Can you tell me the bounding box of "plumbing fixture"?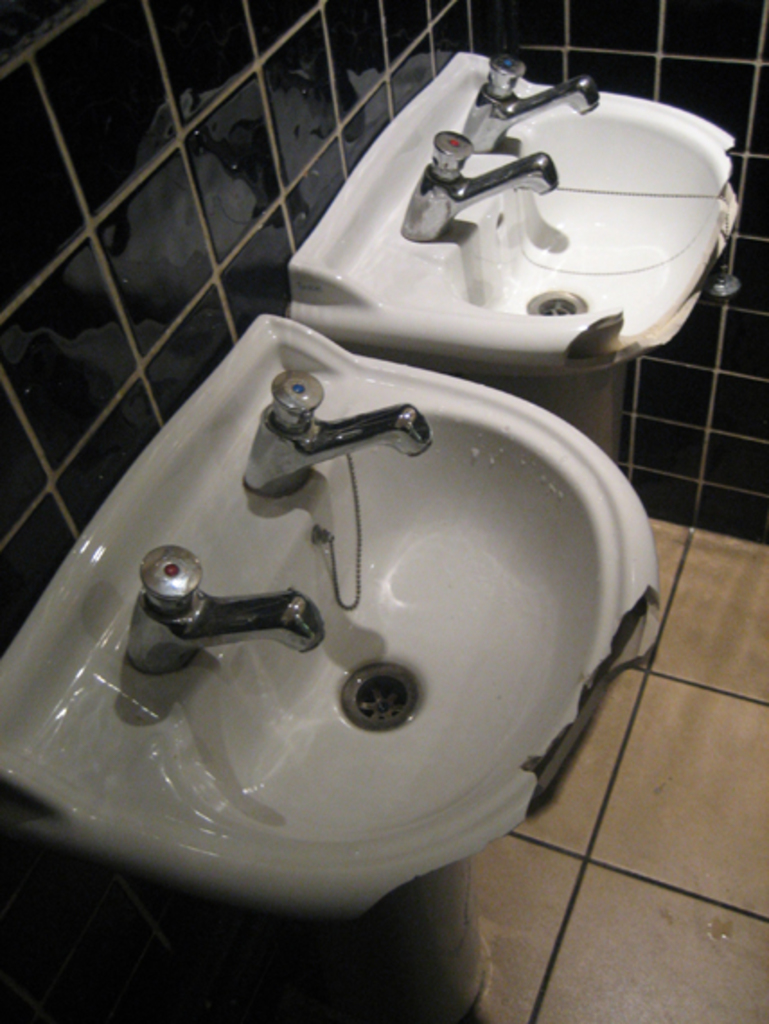
crop(397, 124, 552, 241).
